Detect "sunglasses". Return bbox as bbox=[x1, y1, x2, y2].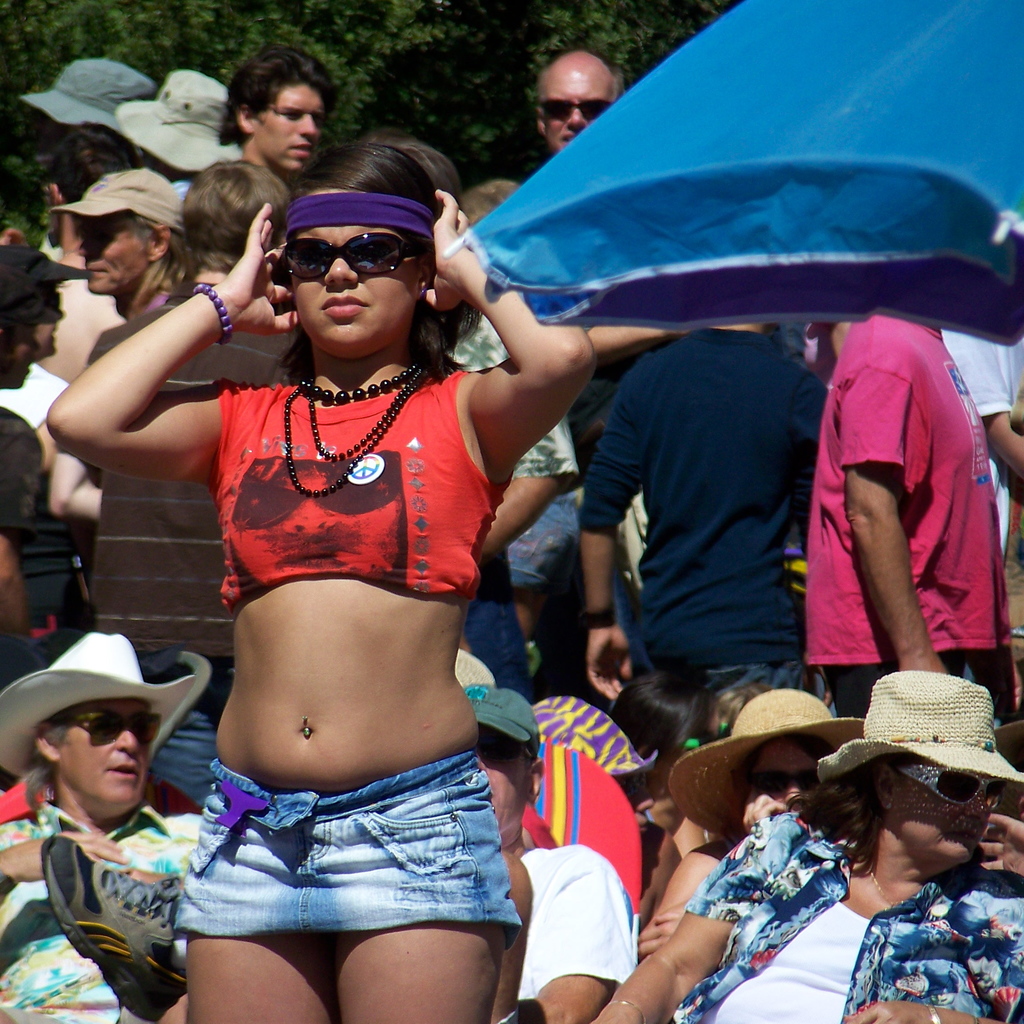
bbox=[480, 728, 536, 760].
